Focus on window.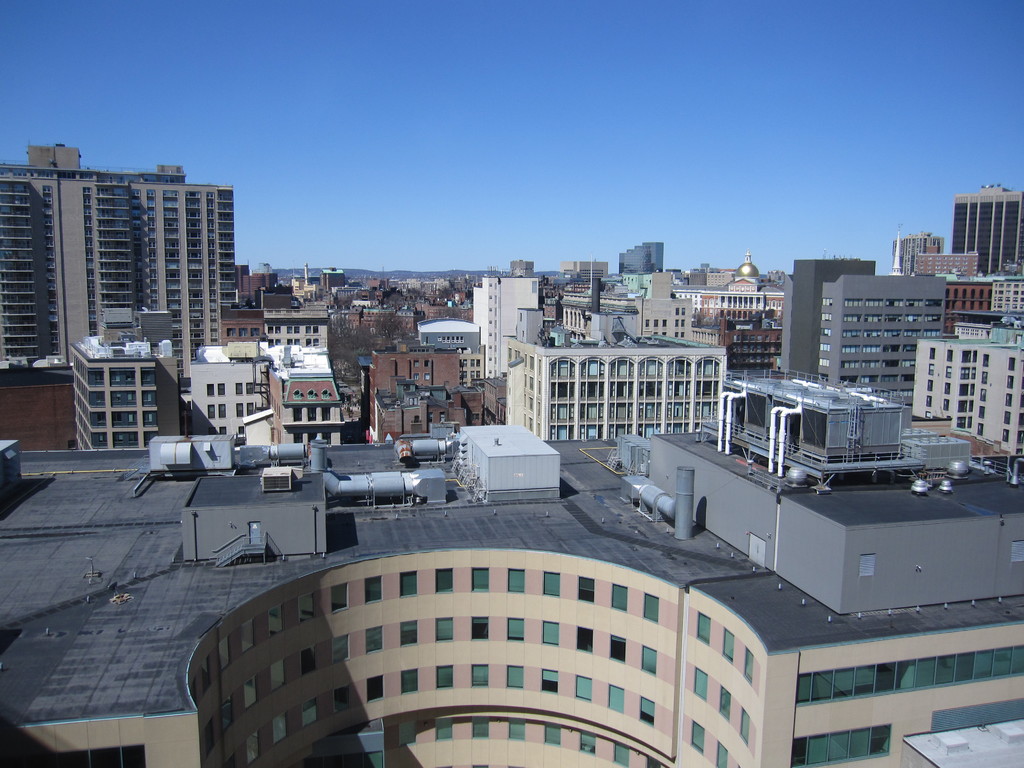
Focused at <region>246, 675, 260, 707</region>.
